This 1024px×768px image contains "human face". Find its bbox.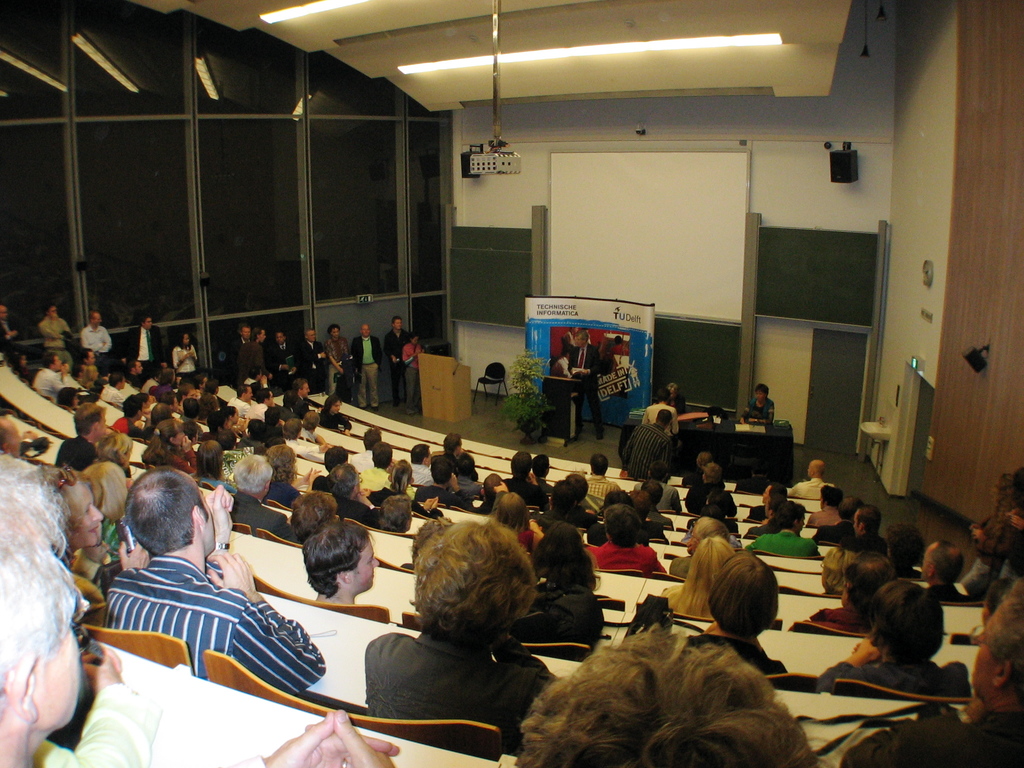
BBox(72, 488, 103, 548).
